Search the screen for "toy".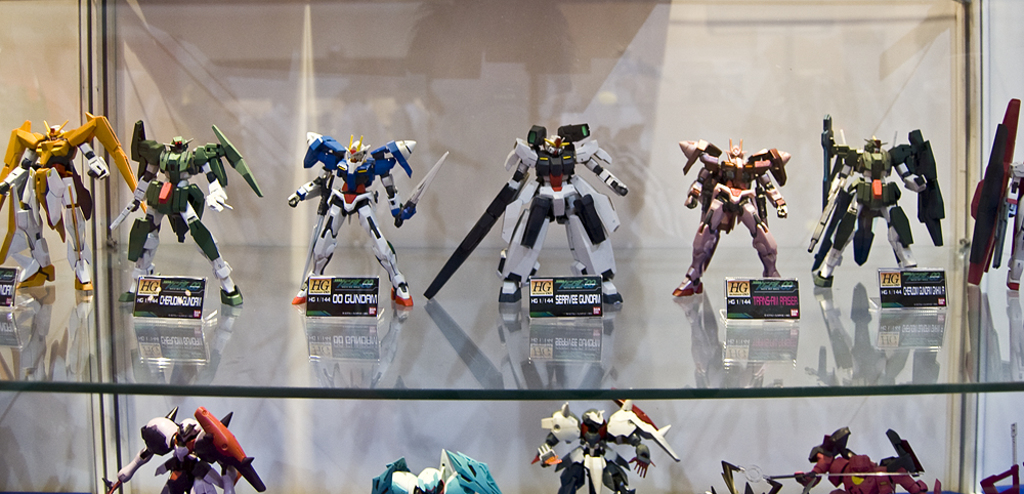
Found at {"left": 372, "top": 448, "right": 505, "bottom": 493}.
